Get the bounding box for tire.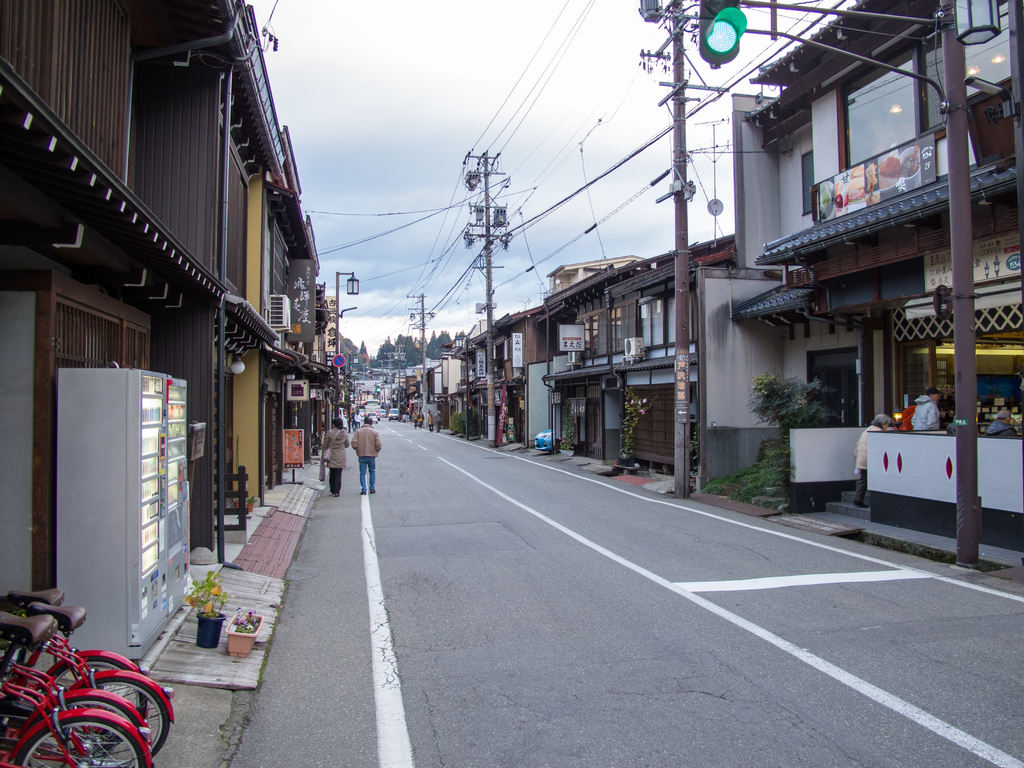
box=[52, 658, 148, 741].
